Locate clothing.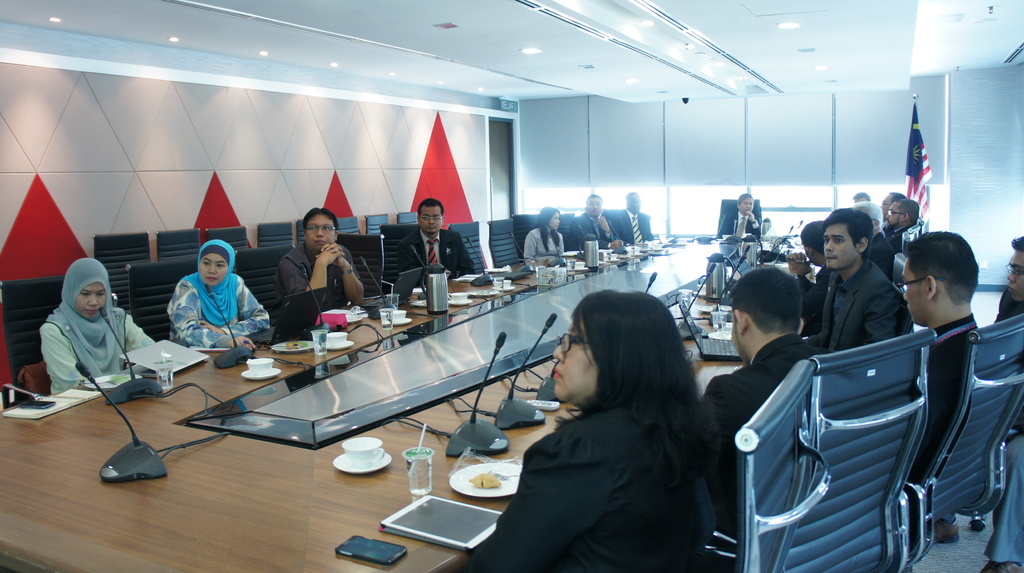
Bounding box: (719,208,762,239).
